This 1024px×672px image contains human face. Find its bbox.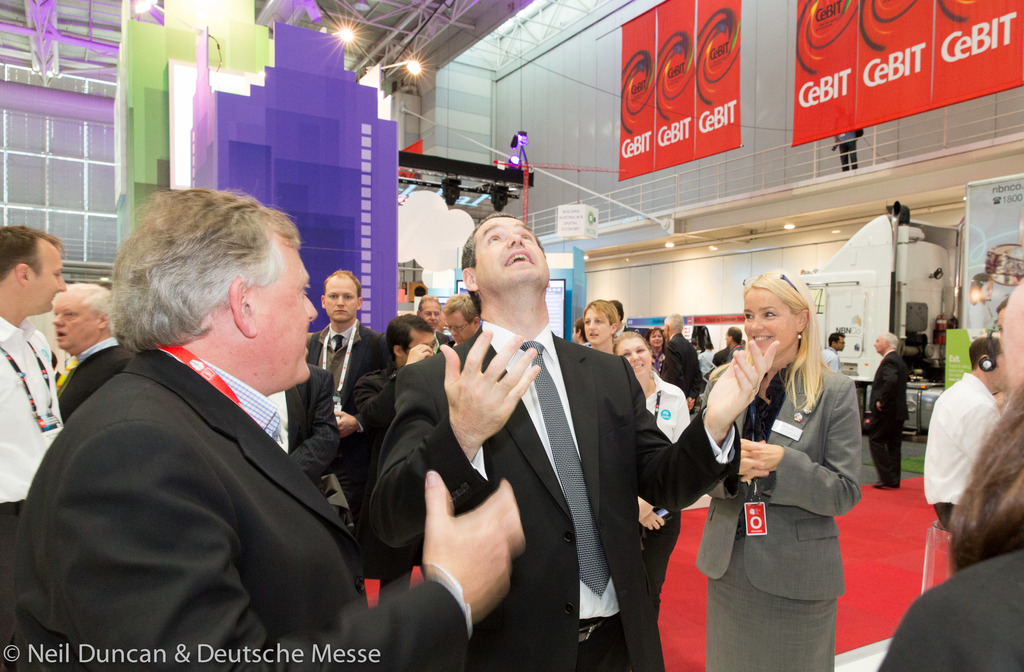
836, 334, 847, 354.
